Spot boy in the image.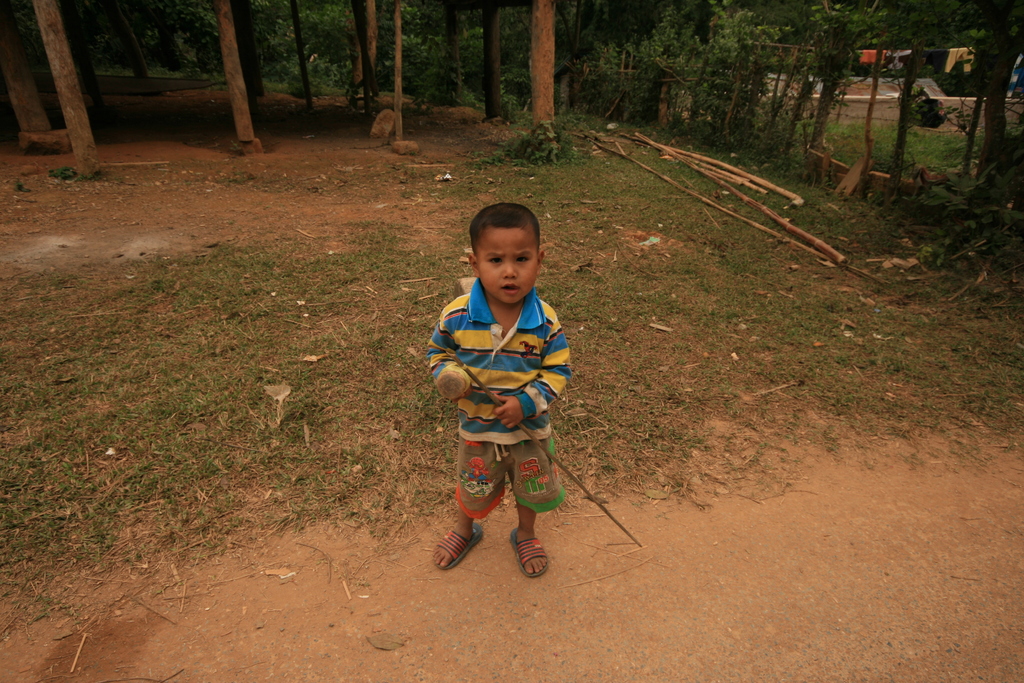
boy found at <bbox>411, 198, 580, 624</bbox>.
